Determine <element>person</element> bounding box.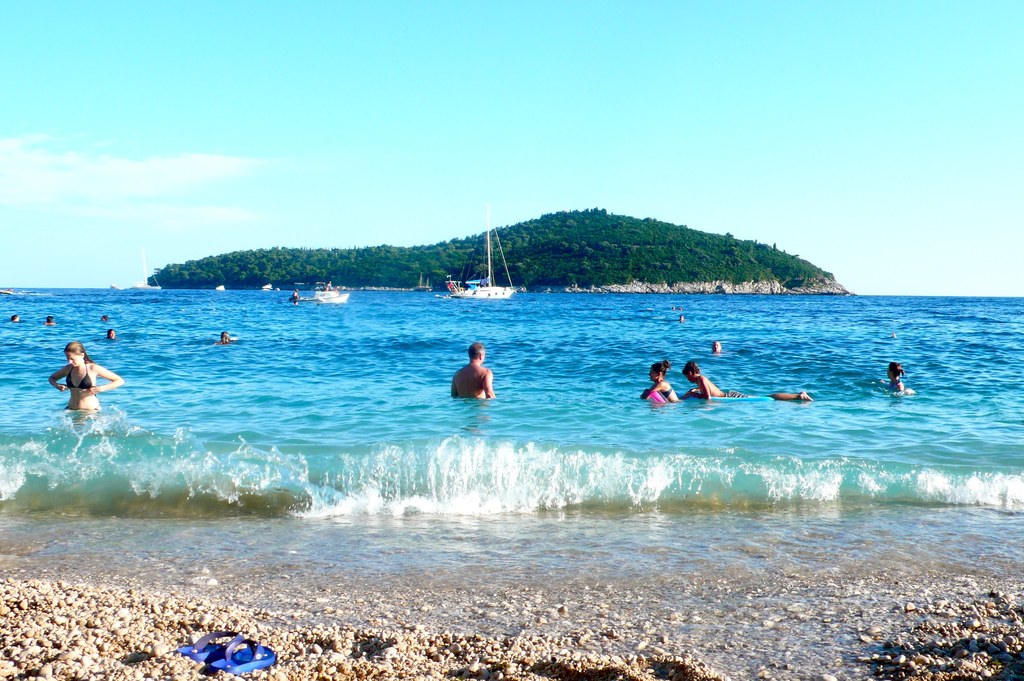
Determined: l=216, t=330, r=234, b=348.
